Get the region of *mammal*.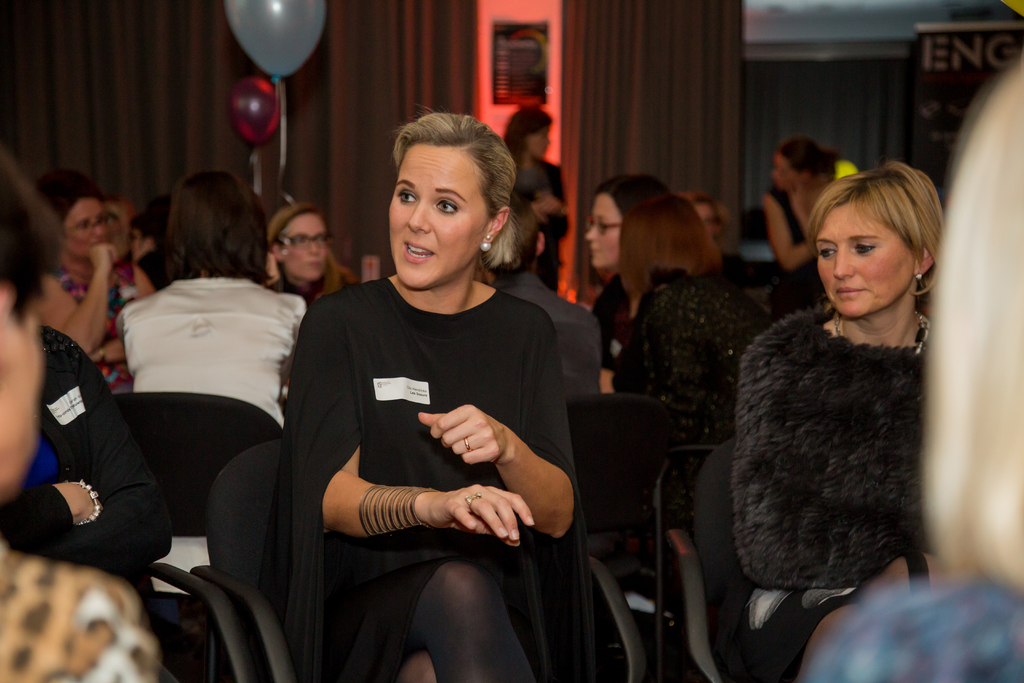
<bbox>119, 163, 309, 431</bbox>.
